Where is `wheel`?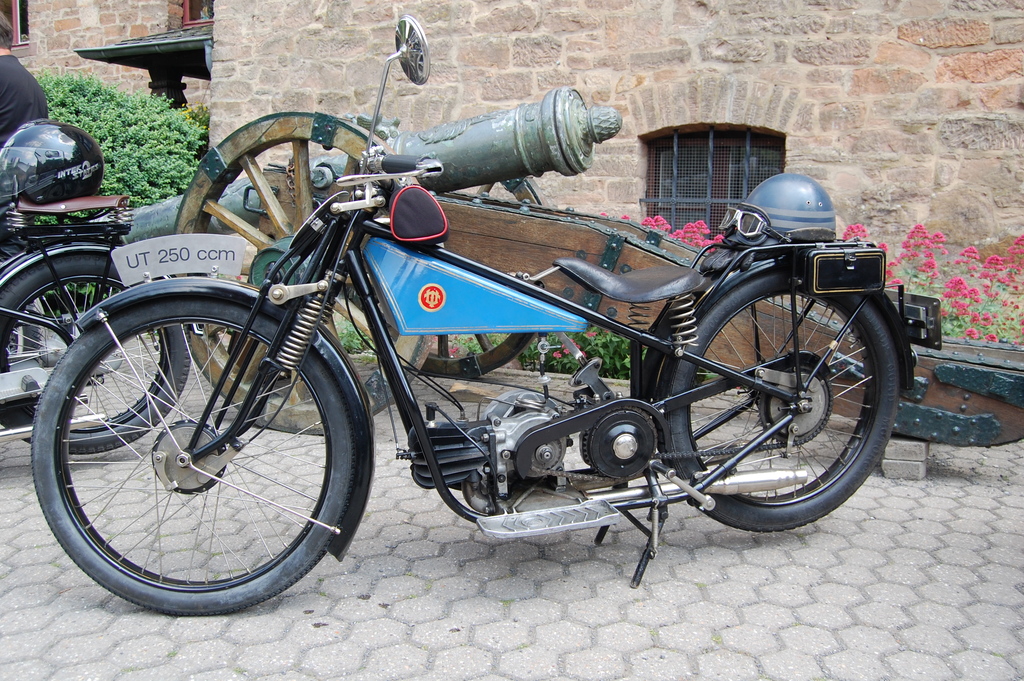
BBox(753, 367, 832, 440).
